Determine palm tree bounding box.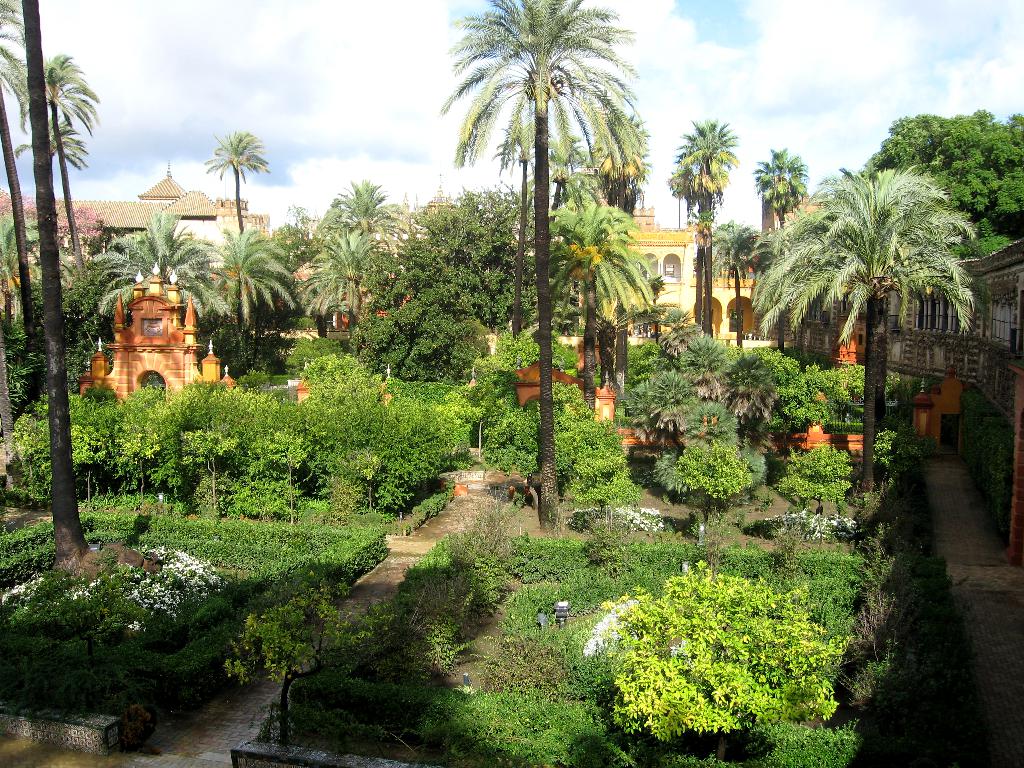
Determined: crop(24, 48, 100, 262).
